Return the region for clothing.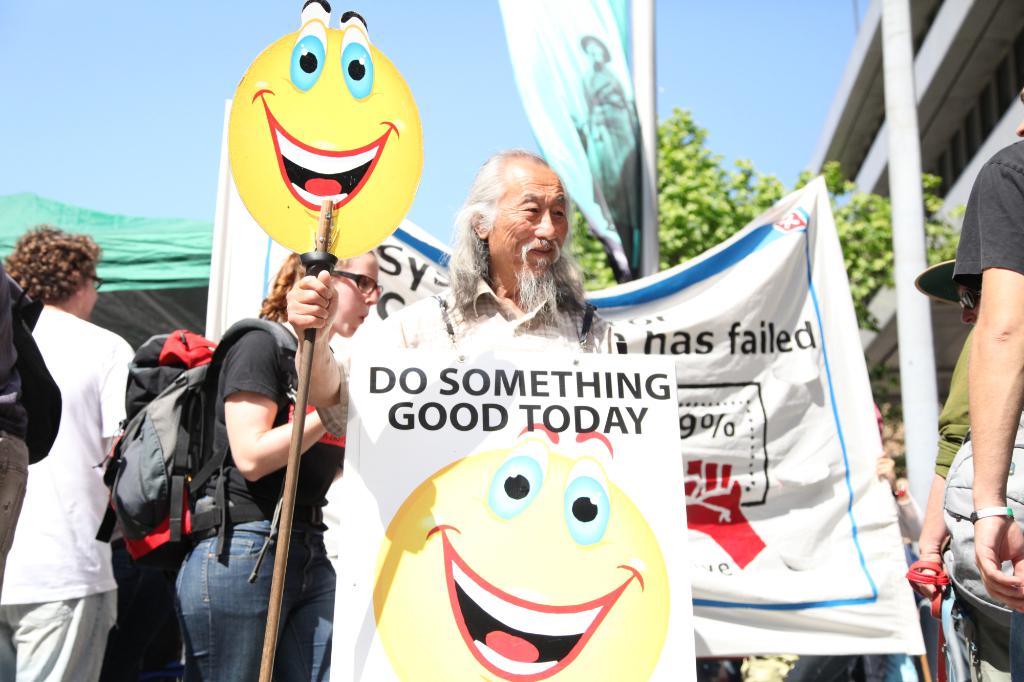
region(586, 72, 640, 240).
